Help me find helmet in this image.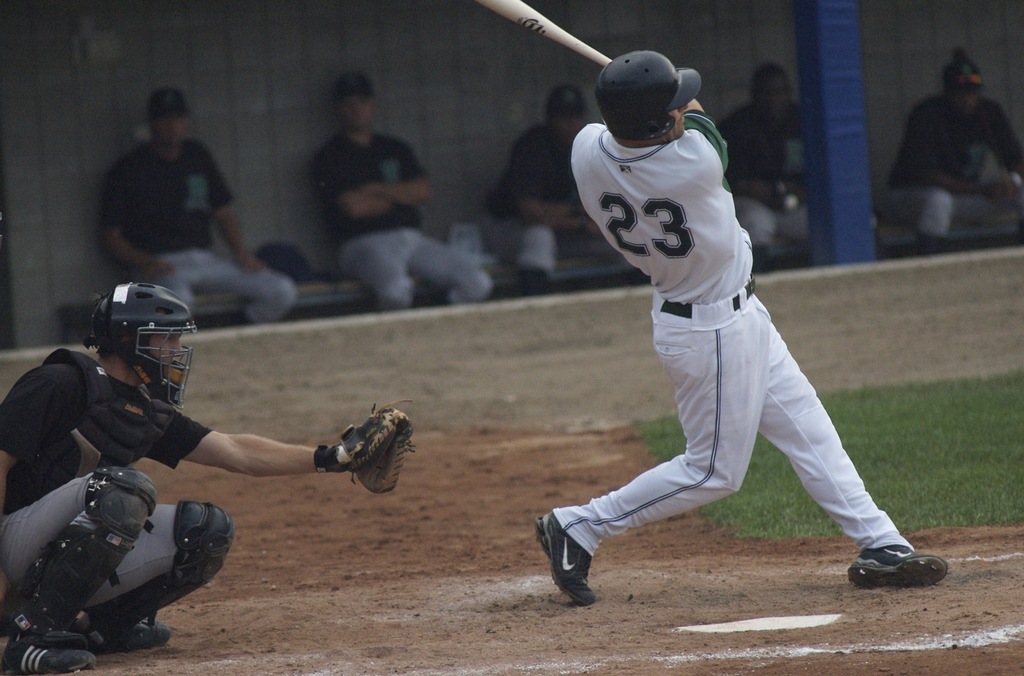
Found it: [547,90,589,116].
